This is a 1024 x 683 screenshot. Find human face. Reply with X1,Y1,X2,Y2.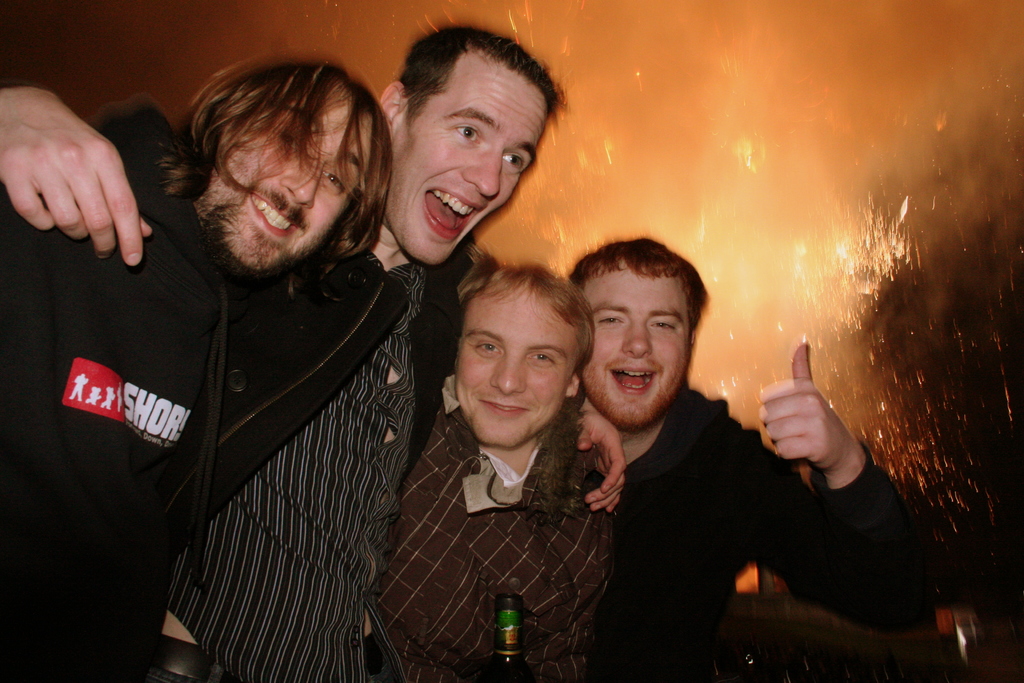
458,288,581,449.
